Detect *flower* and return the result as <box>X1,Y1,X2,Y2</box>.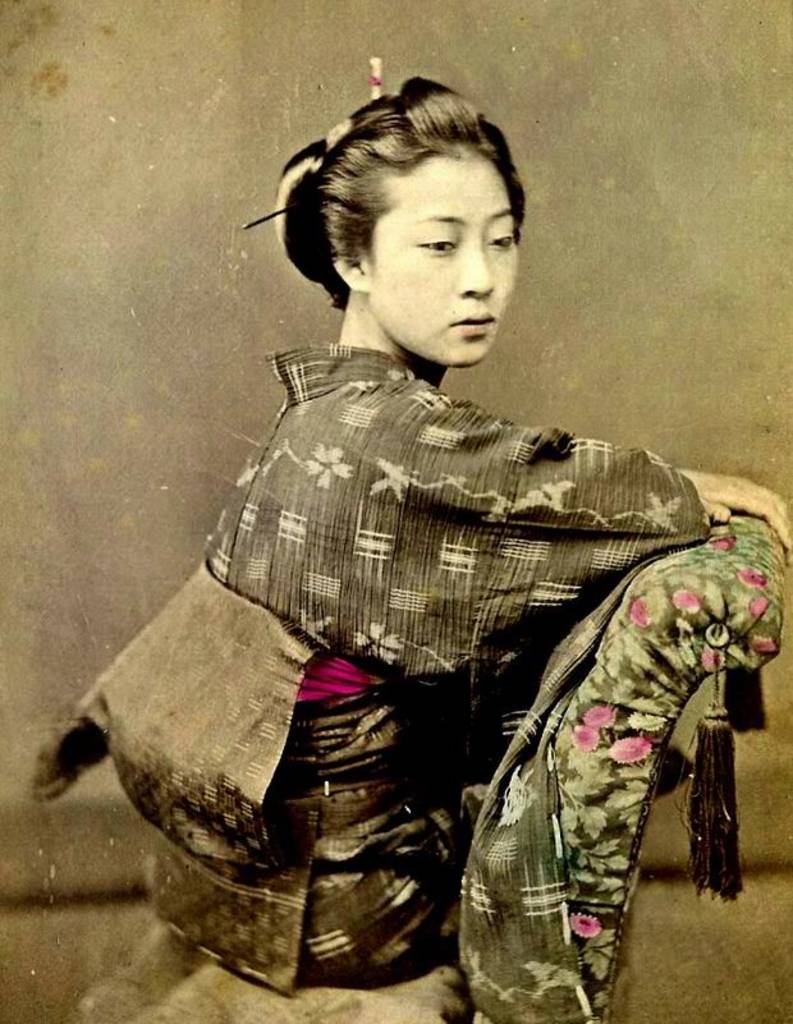
<box>304,444,358,487</box>.
